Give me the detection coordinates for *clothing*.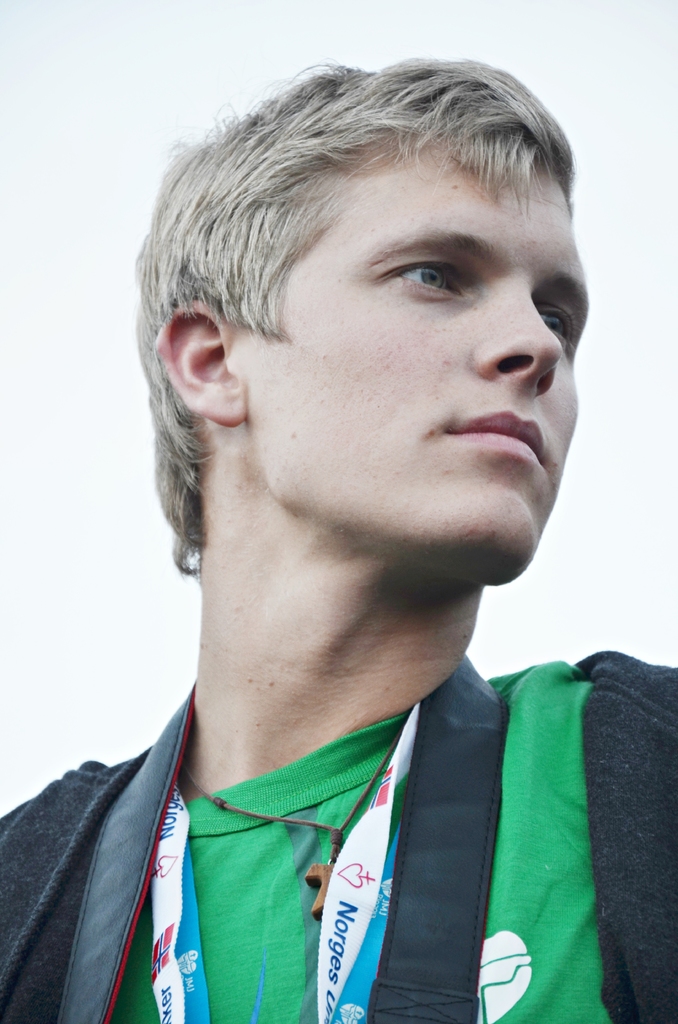
<box>74,645,645,1020</box>.
